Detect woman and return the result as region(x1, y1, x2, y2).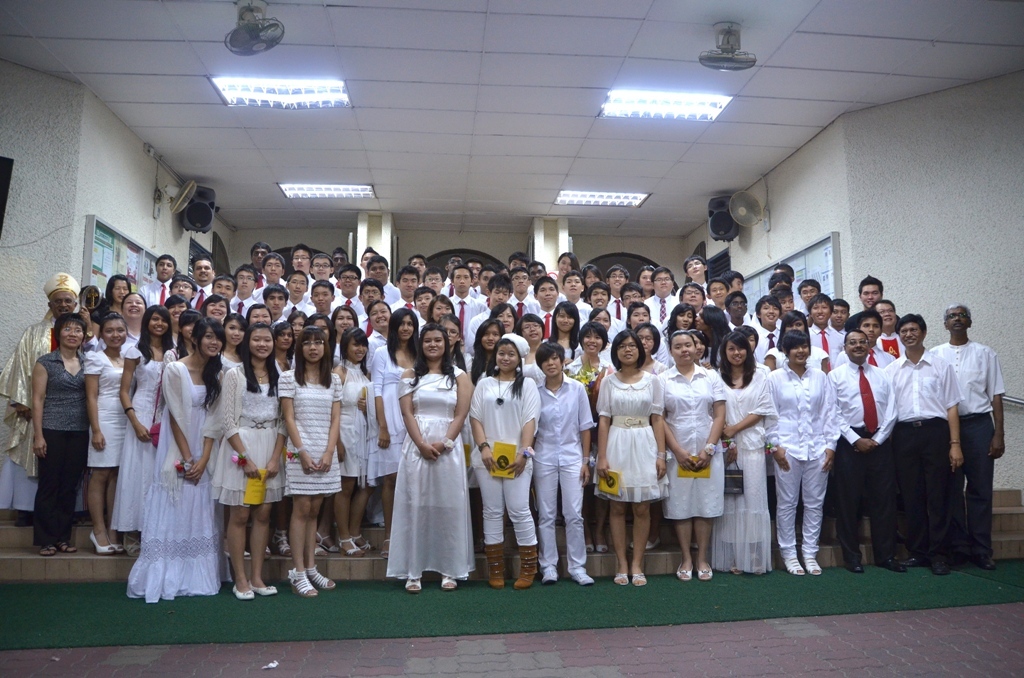
region(156, 319, 223, 601).
